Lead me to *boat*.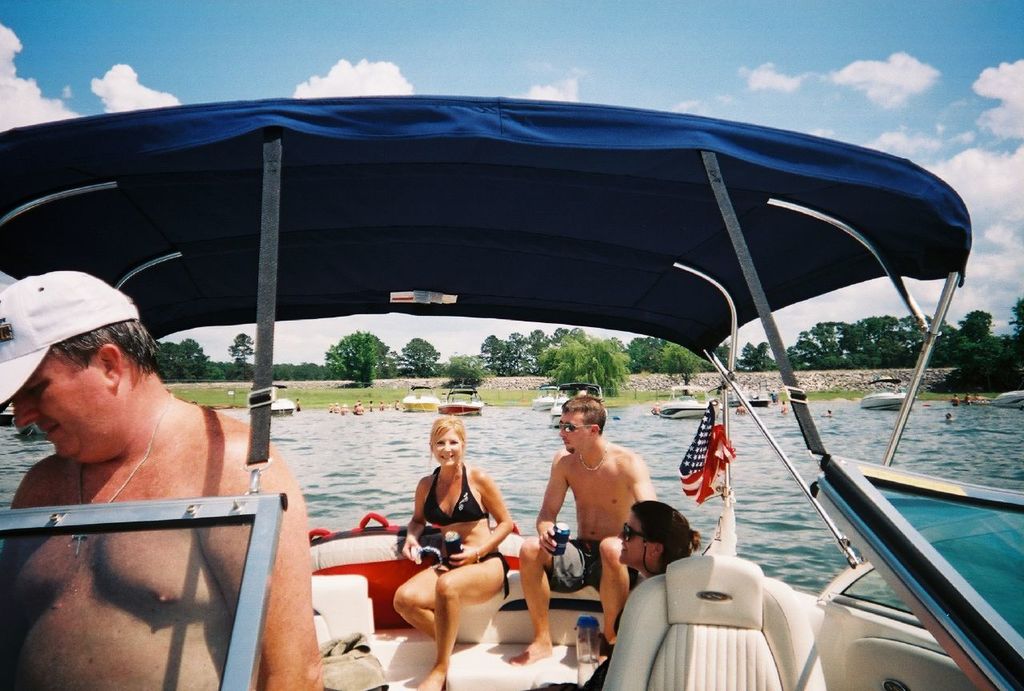
Lead to 550:379:614:421.
